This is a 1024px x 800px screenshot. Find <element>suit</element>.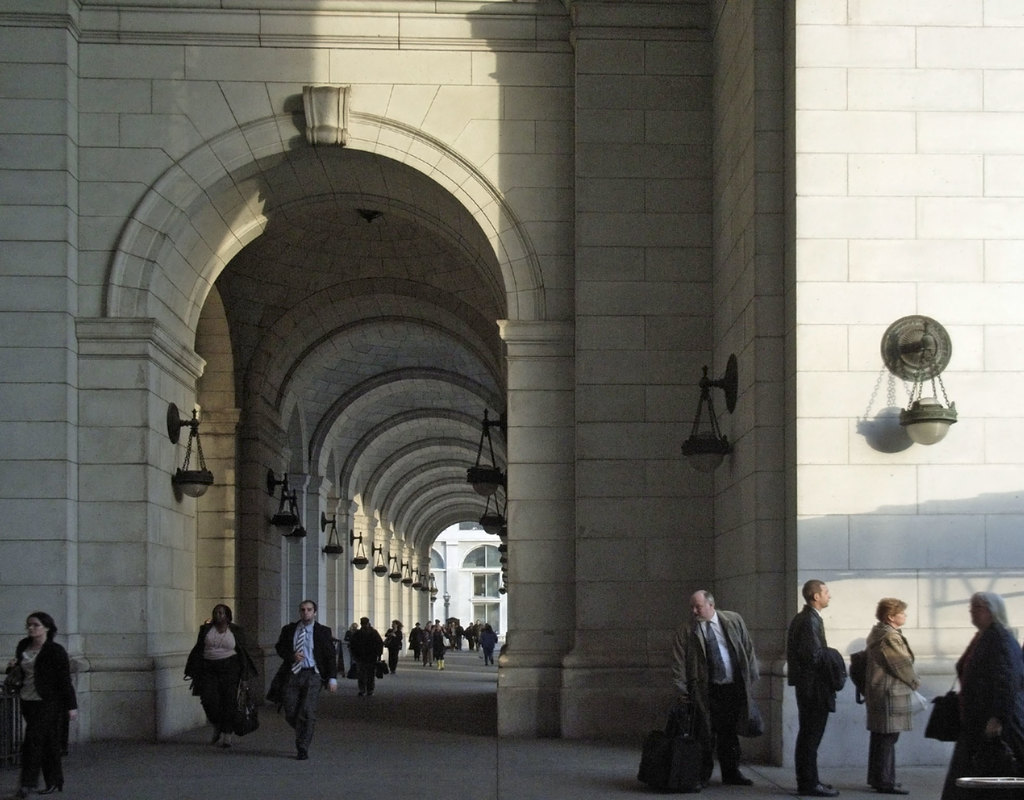
Bounding box: 650:606:753:785.
